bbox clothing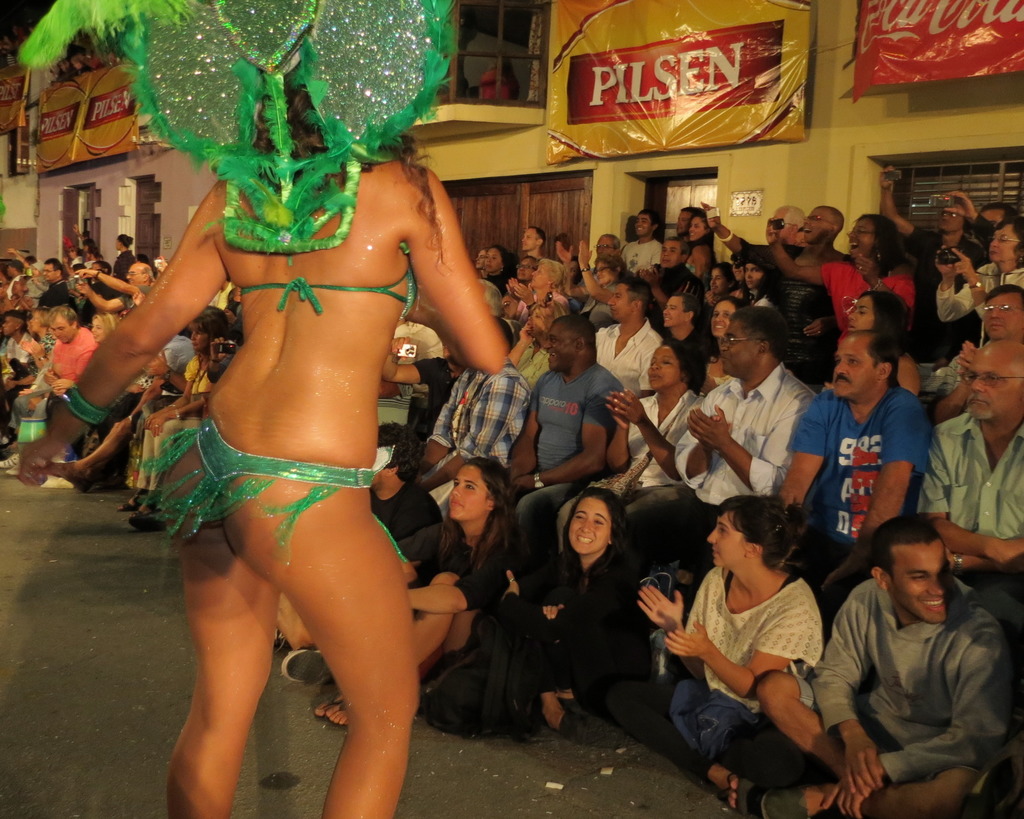
820,252,916,333
